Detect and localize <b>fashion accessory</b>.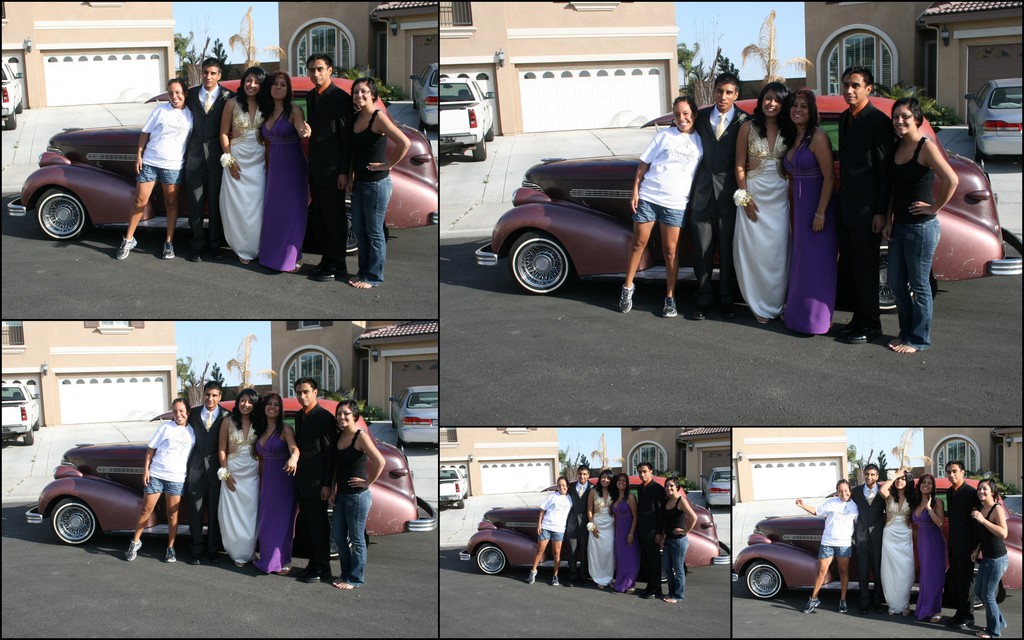
Localized at box=[213, 465, 229, 483].
